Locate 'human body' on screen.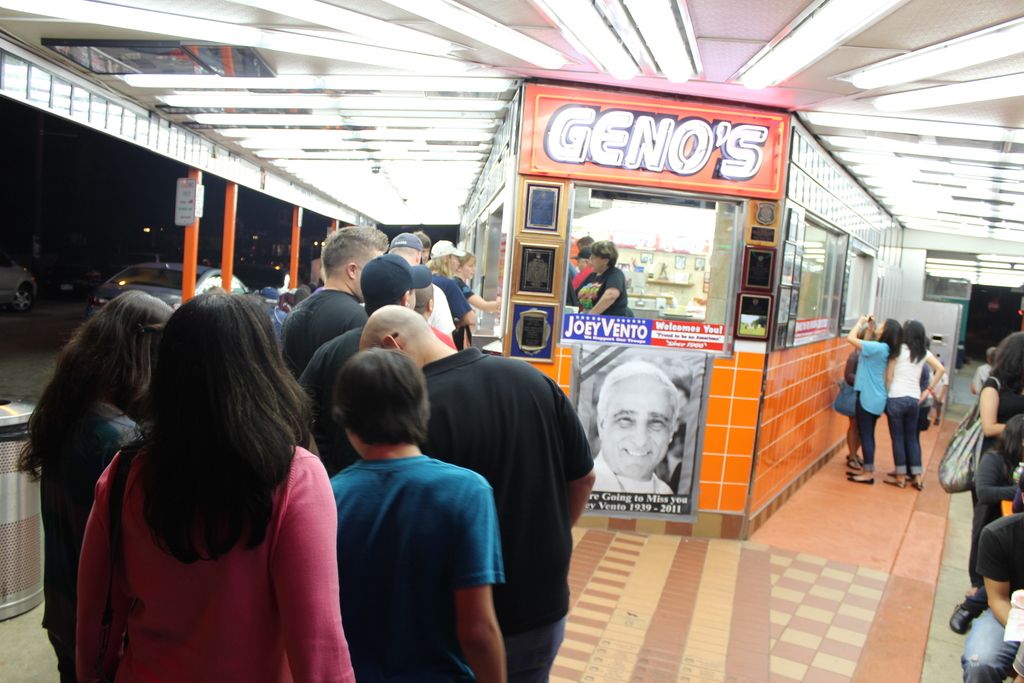
On screen at l=570, t=268, r=634, b=320.
